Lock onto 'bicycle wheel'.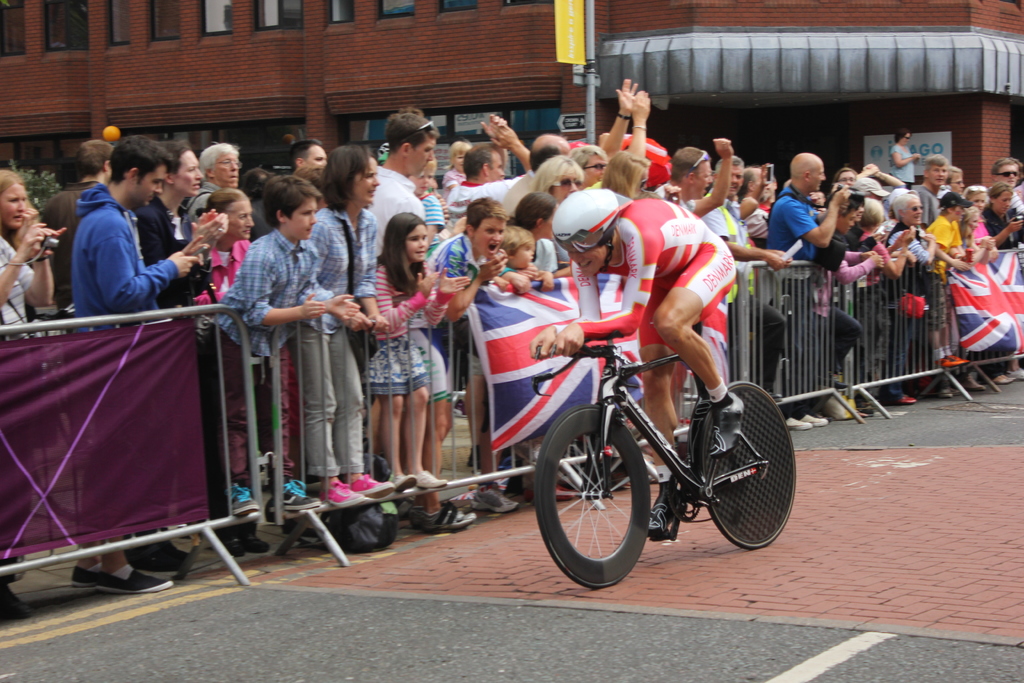
Locked: [538,402,649,589].
